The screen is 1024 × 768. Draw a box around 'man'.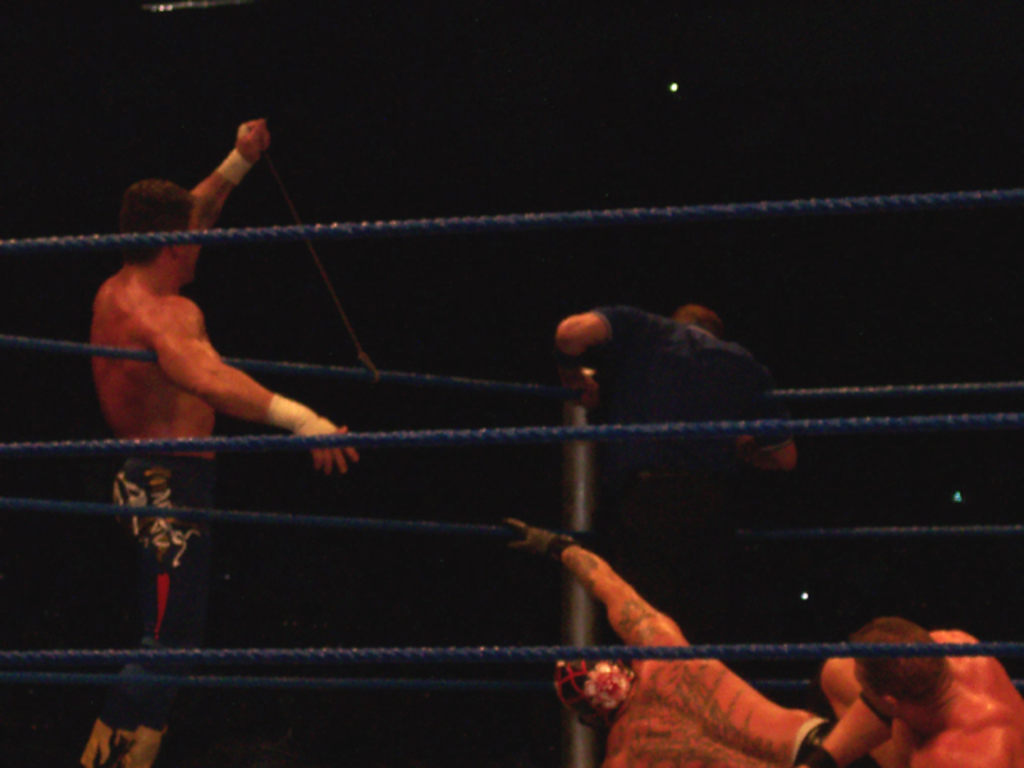
(x1=542, y1=299, x2=800, y2=658).
